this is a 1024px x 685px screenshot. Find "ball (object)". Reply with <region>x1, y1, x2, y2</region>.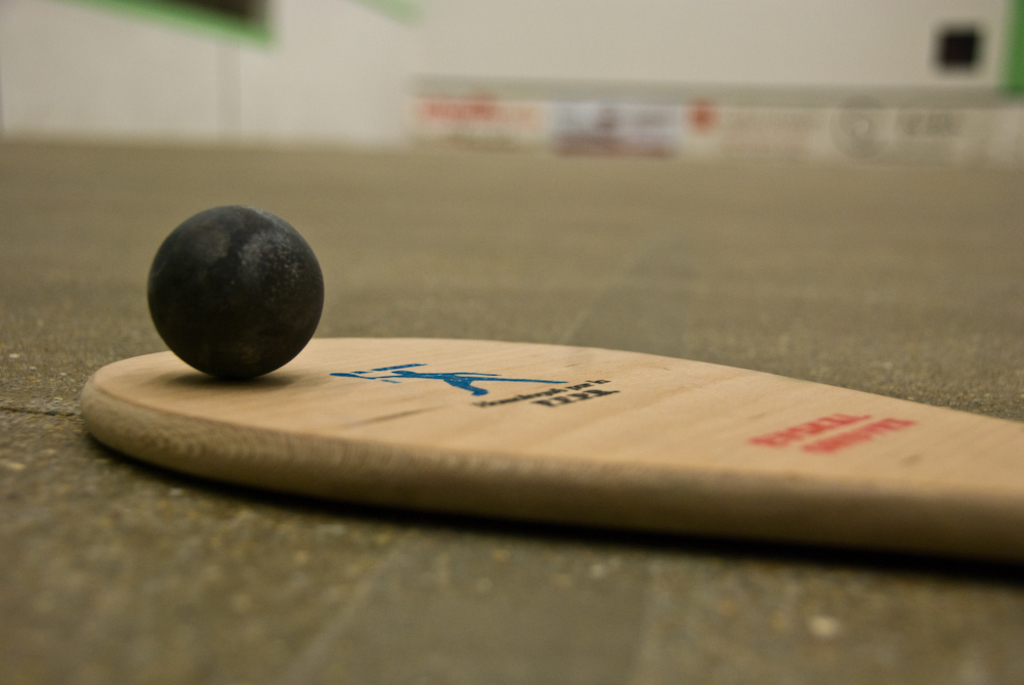
<region>146, 204, 323, 383</region>.
